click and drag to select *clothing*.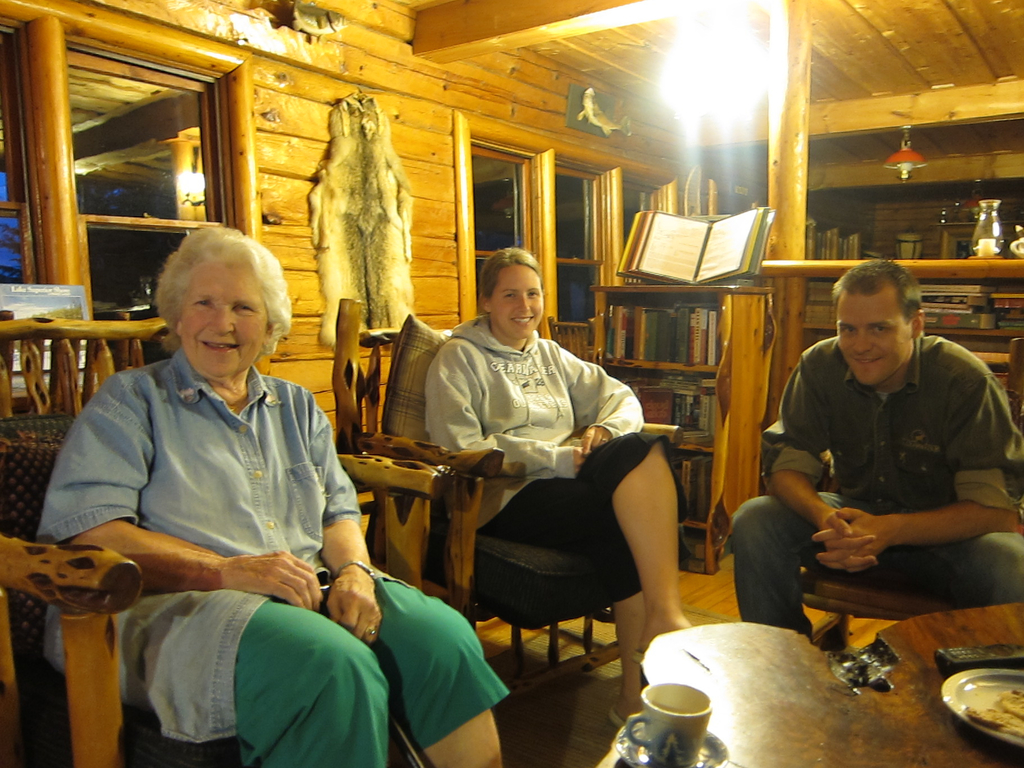
Selection: bbox(31, 347, 509, 767).
